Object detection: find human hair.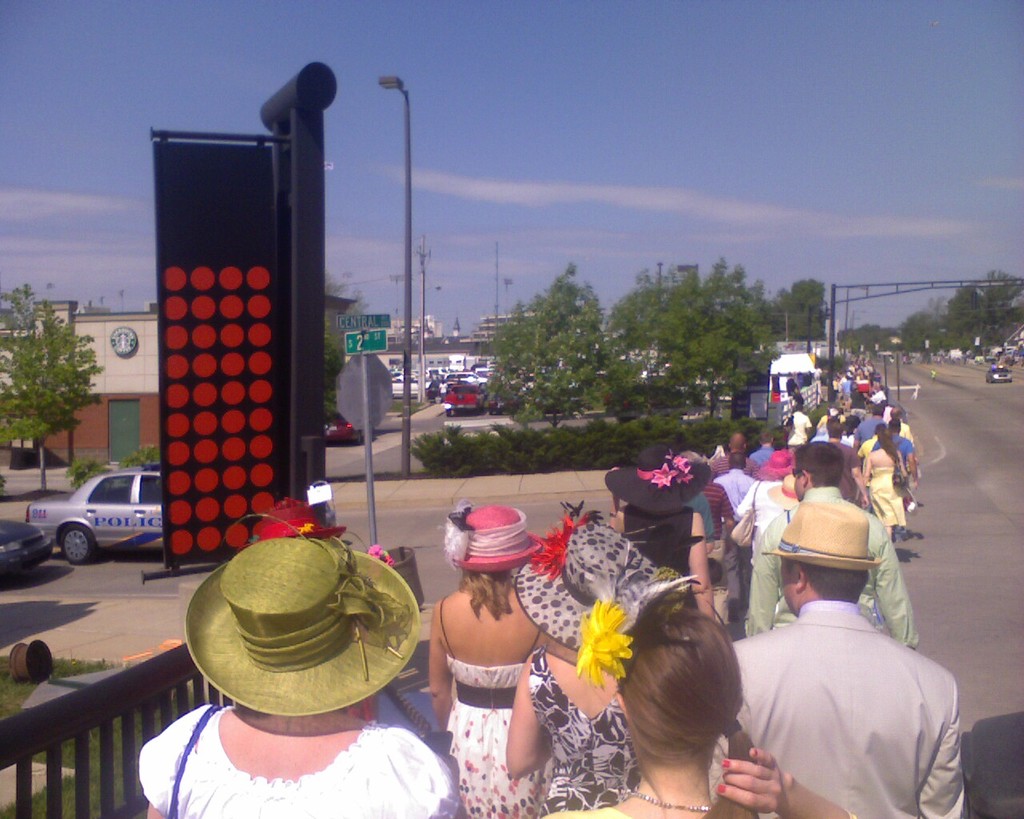
[892, 418, 901, 429].
